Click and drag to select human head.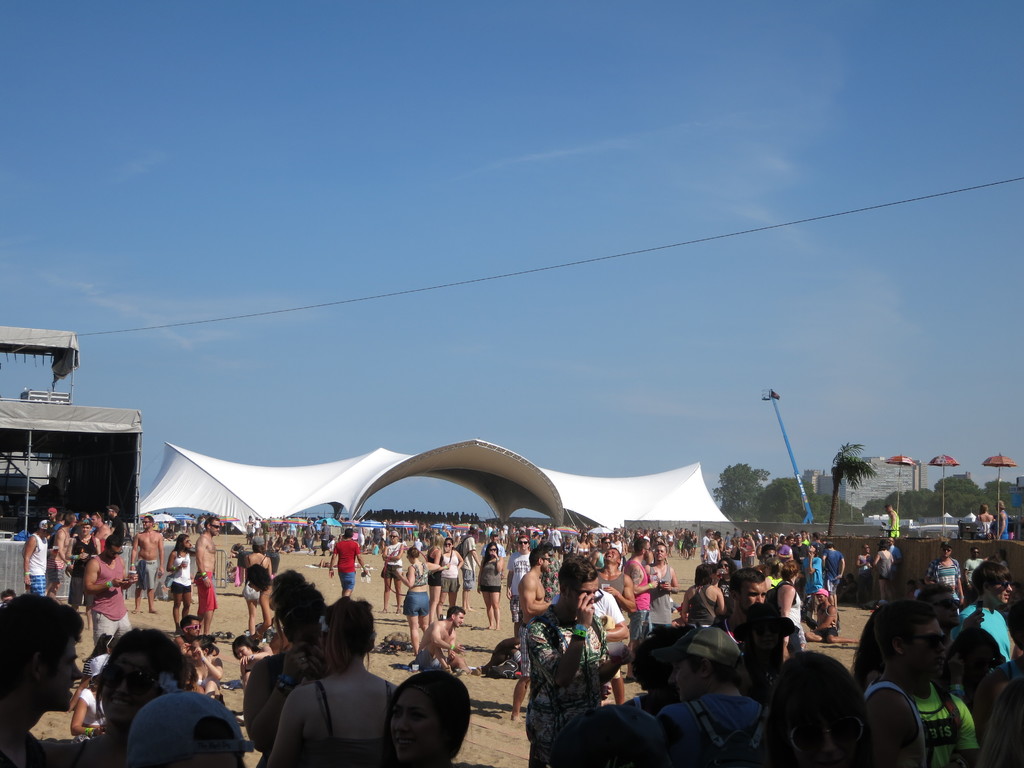
Selection: (551,701,671,767).
